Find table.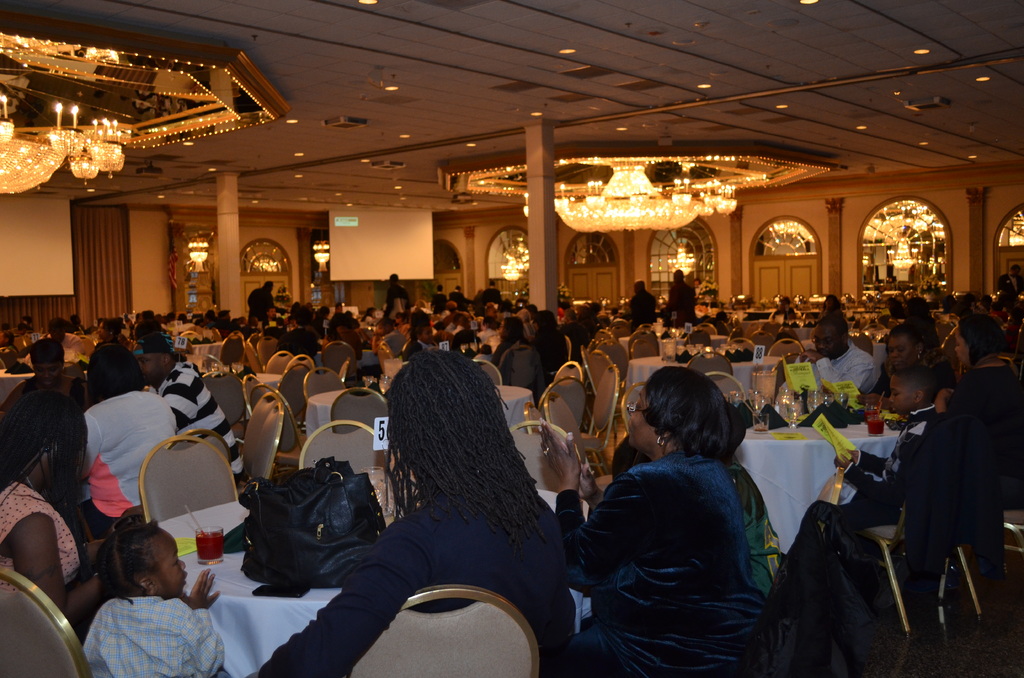
locate(154, 501, 583, 677).
